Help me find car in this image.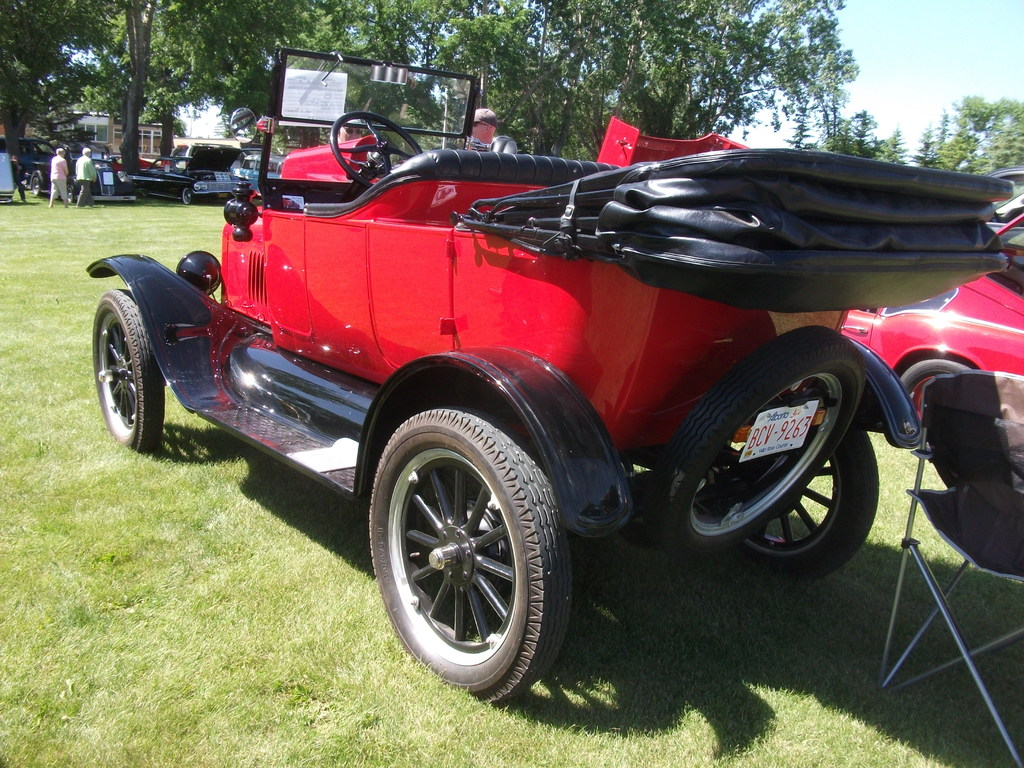
Found it: bbox(220, 150, 285, 191).
